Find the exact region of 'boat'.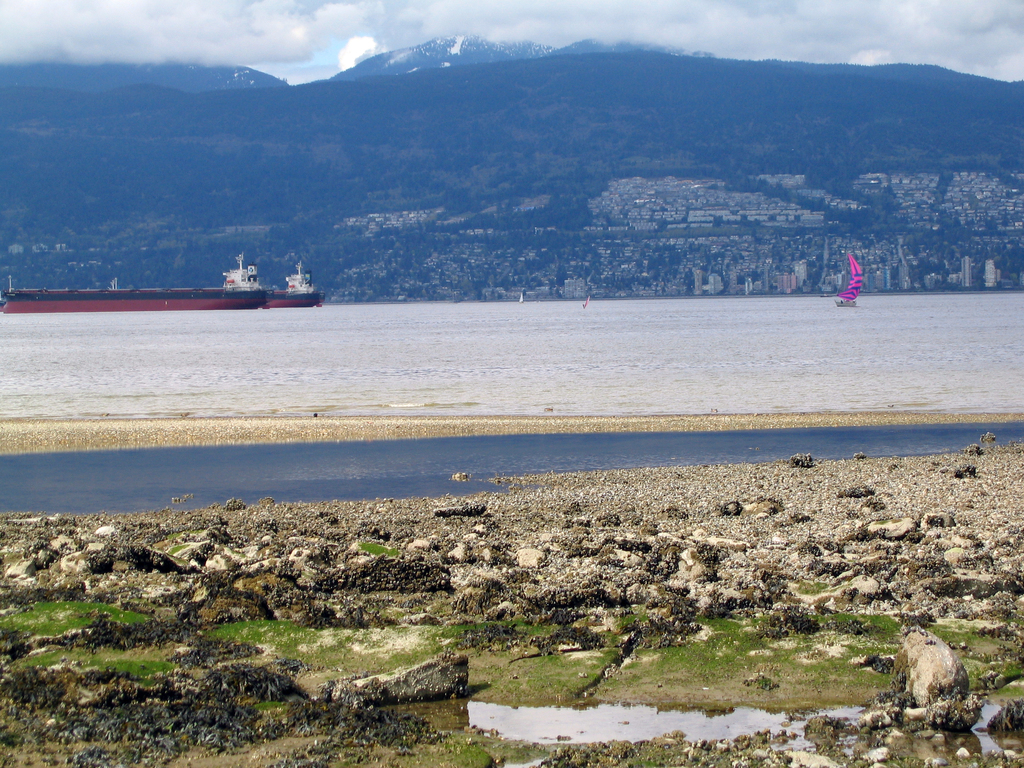
Exact region: box(259, 264, 321, 314).
